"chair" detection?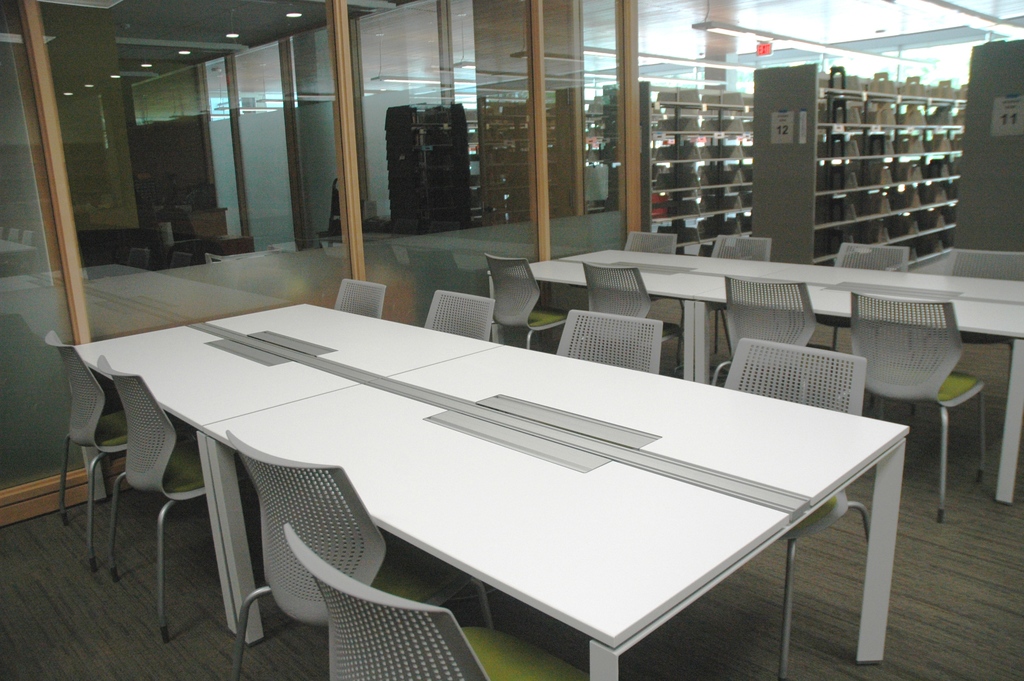
detection(331, 274, 386, 320)
